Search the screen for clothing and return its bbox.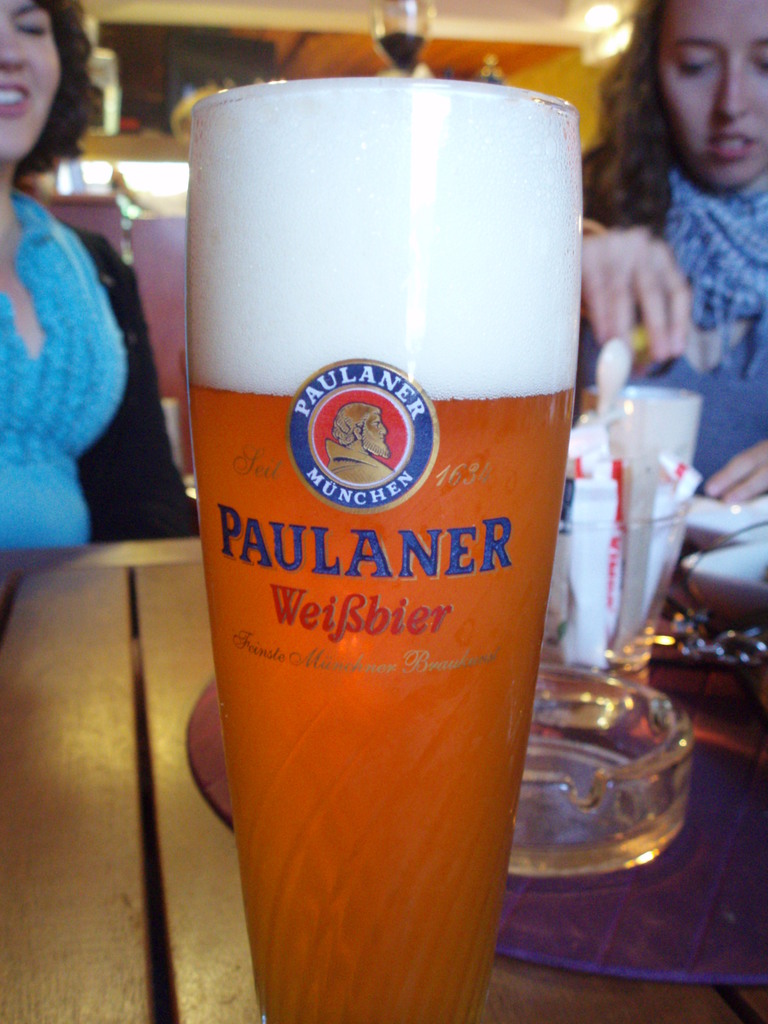
Found: bbox=(0, 192, 131, 568).
